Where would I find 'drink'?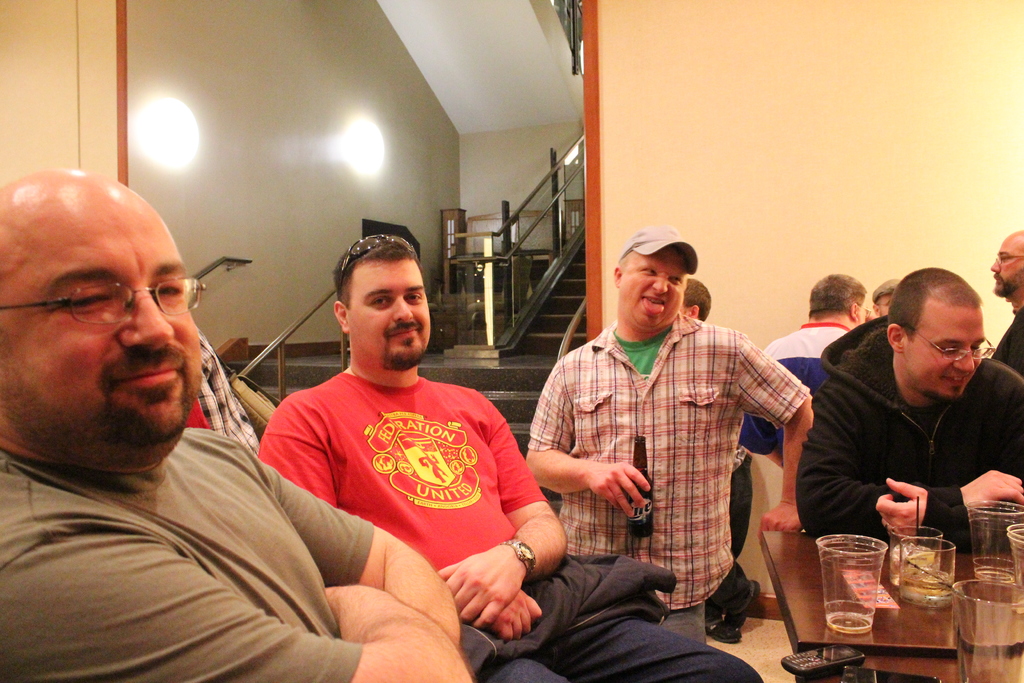
At 902 567 957 605.
